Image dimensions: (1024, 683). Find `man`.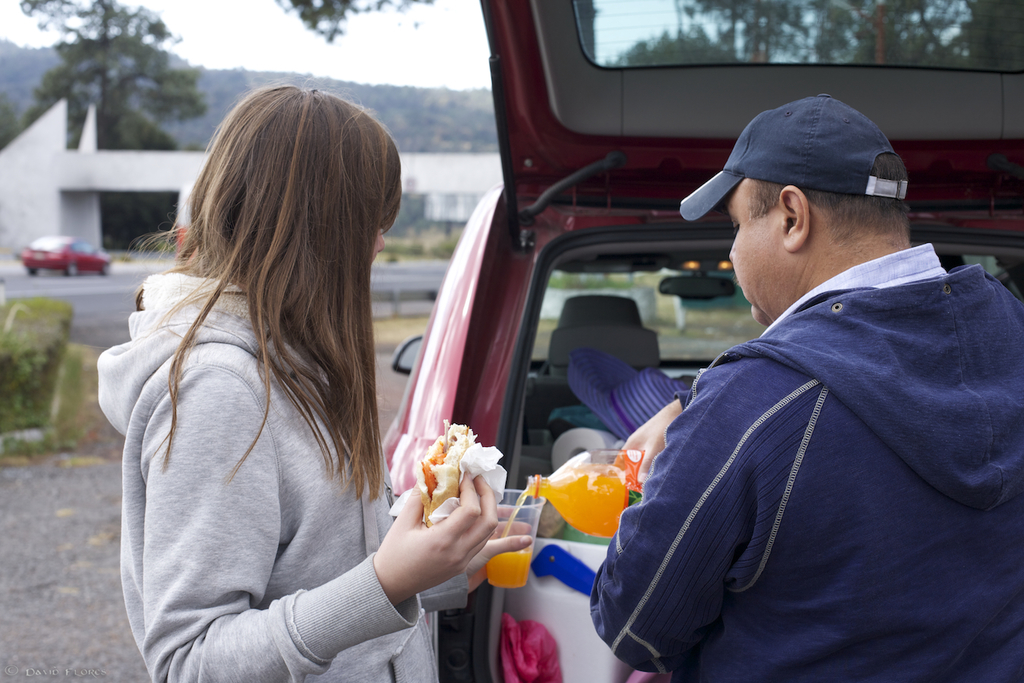
bbox(595, 87, 1007, 679).
